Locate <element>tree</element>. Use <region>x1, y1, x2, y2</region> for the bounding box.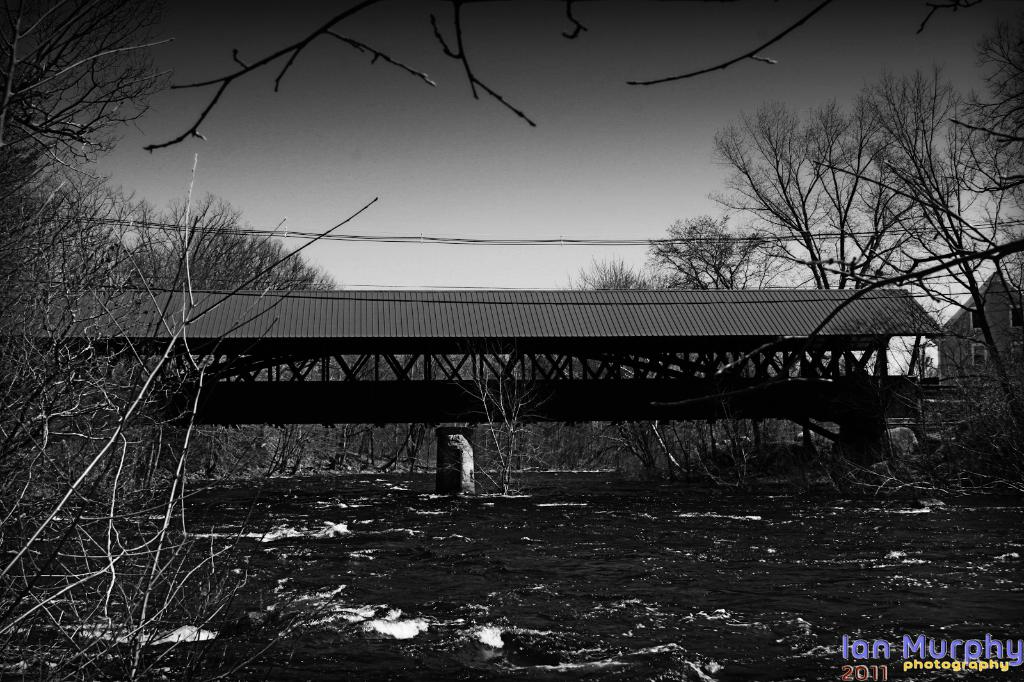
<region>629, 207, 803, 294</region>.
